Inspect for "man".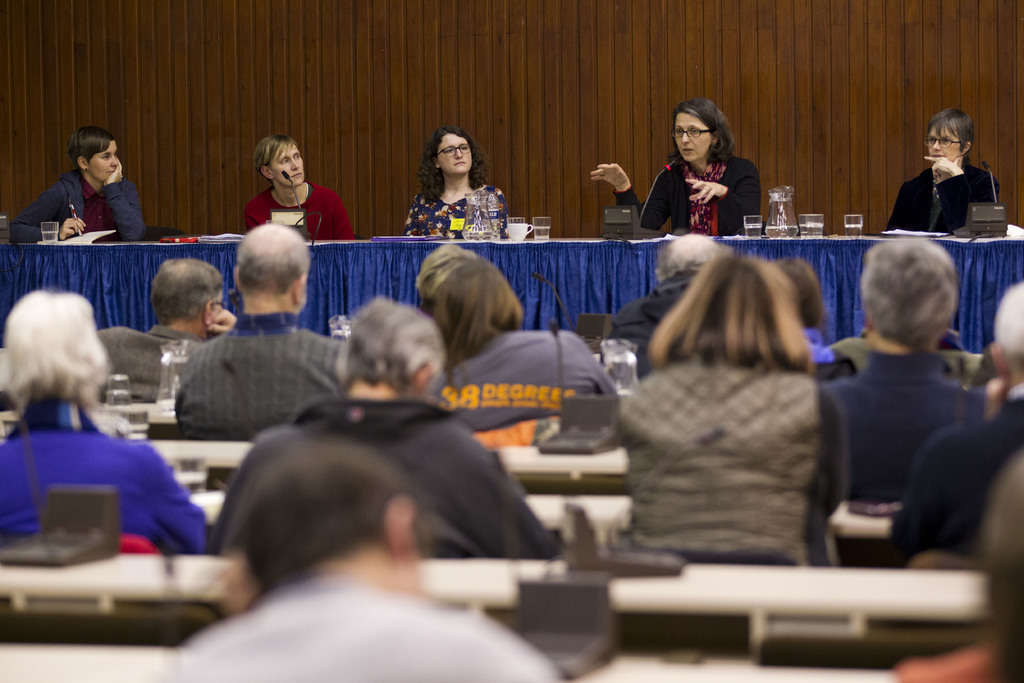
Inspection: [175, 230, 362, 440].
